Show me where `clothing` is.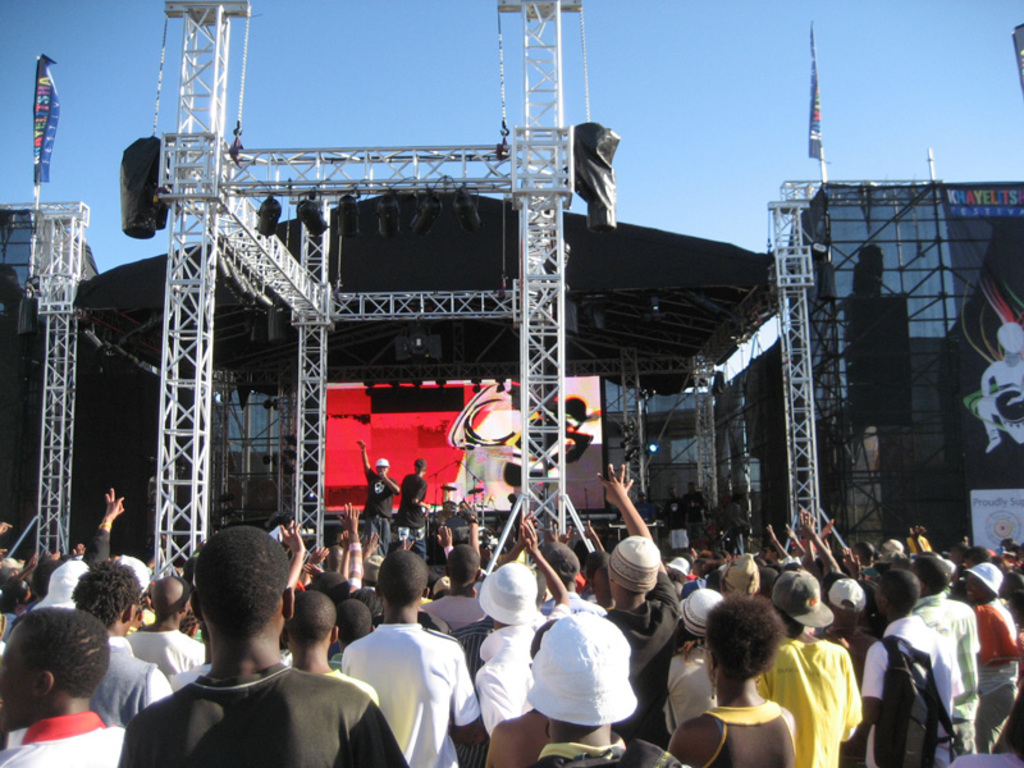
`clothing` is at bbox=[118, 675, 402, 767].
